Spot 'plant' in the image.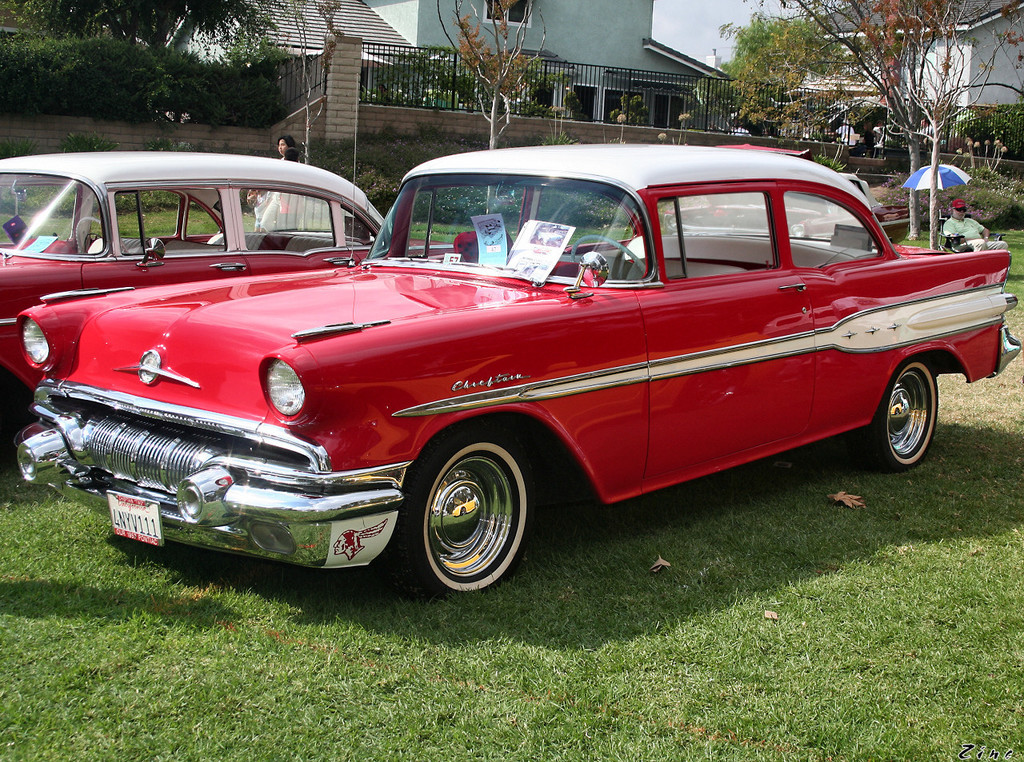
'plant' found at Rect(611, 87, 640, 154).
